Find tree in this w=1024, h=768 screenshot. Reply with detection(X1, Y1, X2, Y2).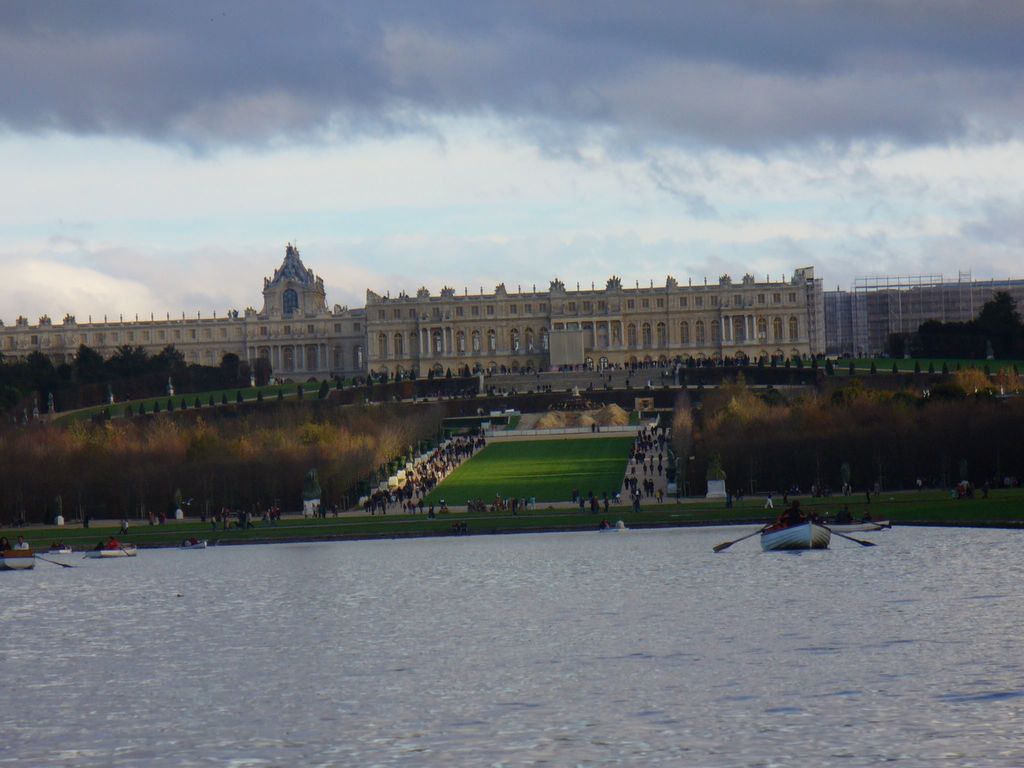
detection(758, 357, 765, 373).
